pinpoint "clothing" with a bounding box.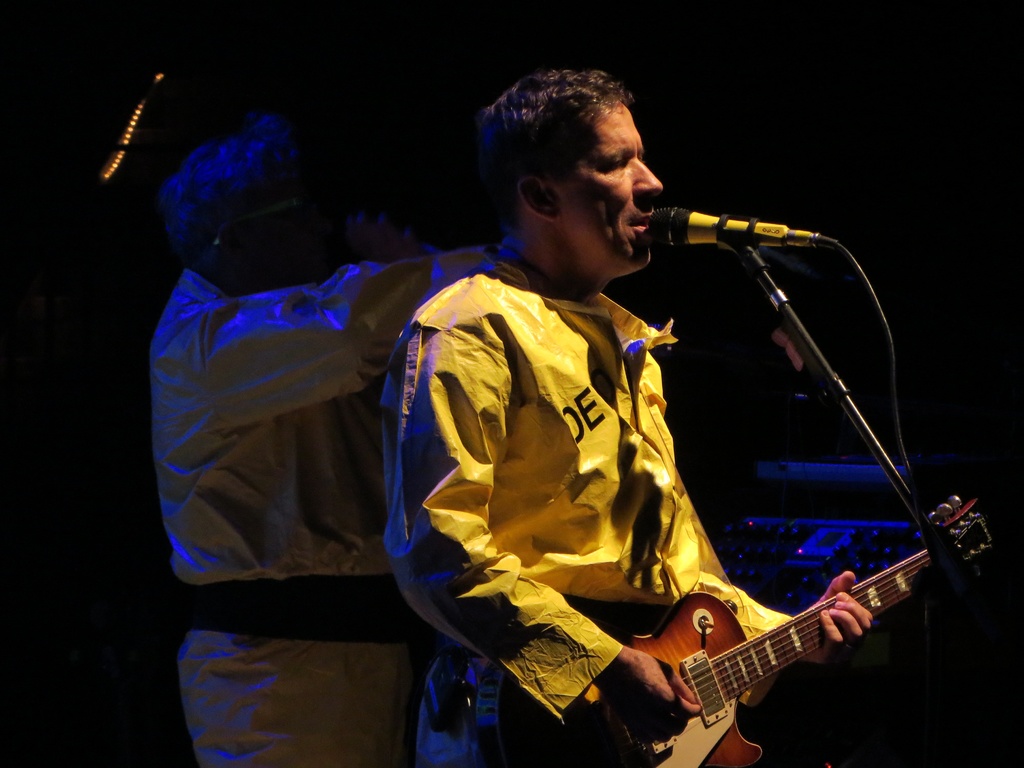
{"x1": 384, "y1": 237, "x2": 833, "y2": 767}.
